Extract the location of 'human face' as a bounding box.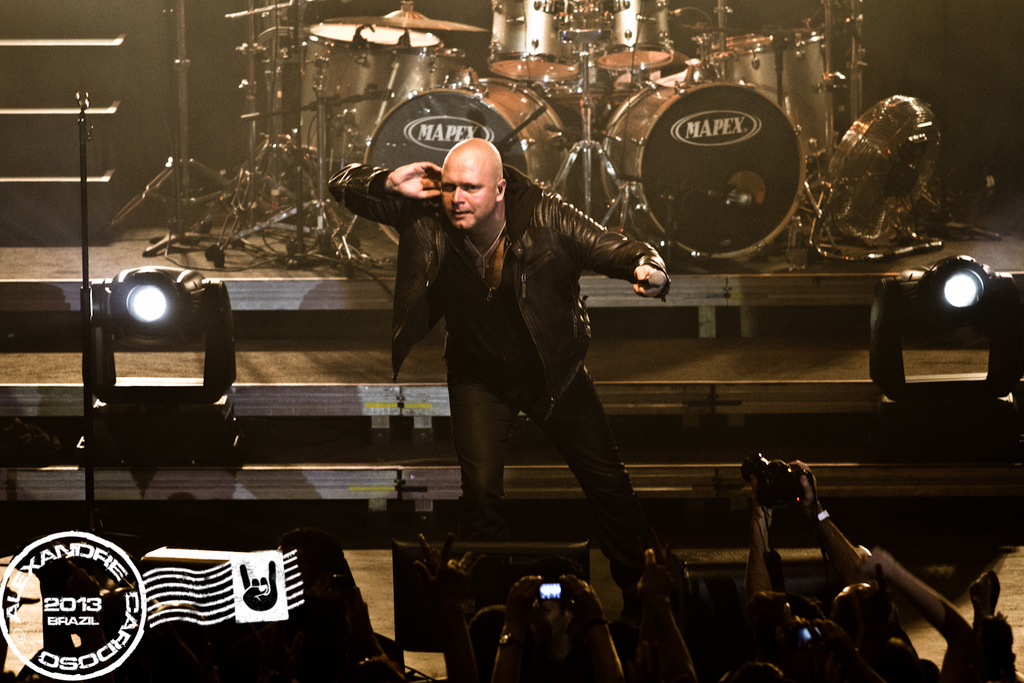
bbox=[444, 158, 500, 229].
